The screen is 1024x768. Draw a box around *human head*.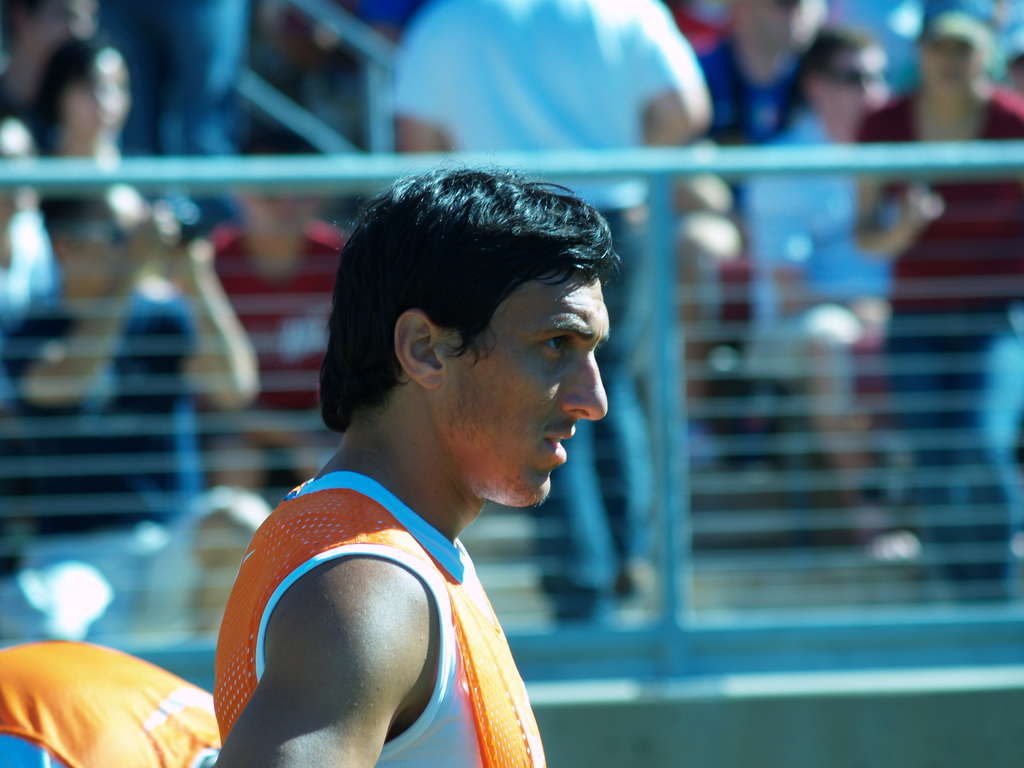
bbox=[906, 19, 985, 106].
